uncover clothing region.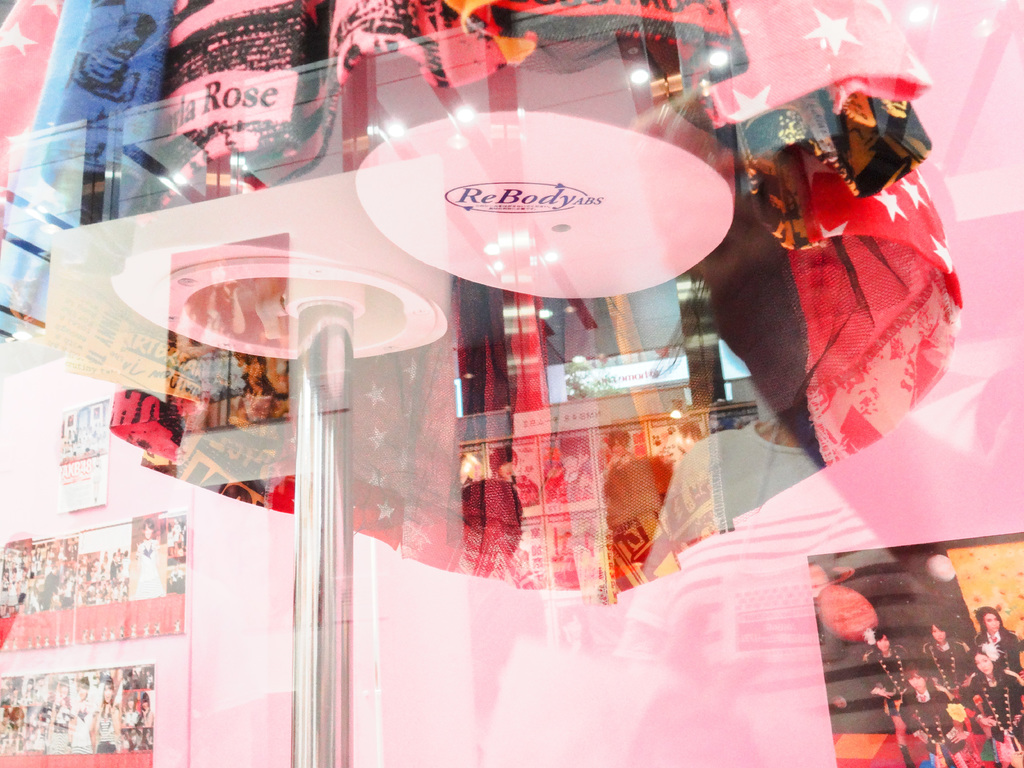
Uncovered: [135, 534, 164, 603].
